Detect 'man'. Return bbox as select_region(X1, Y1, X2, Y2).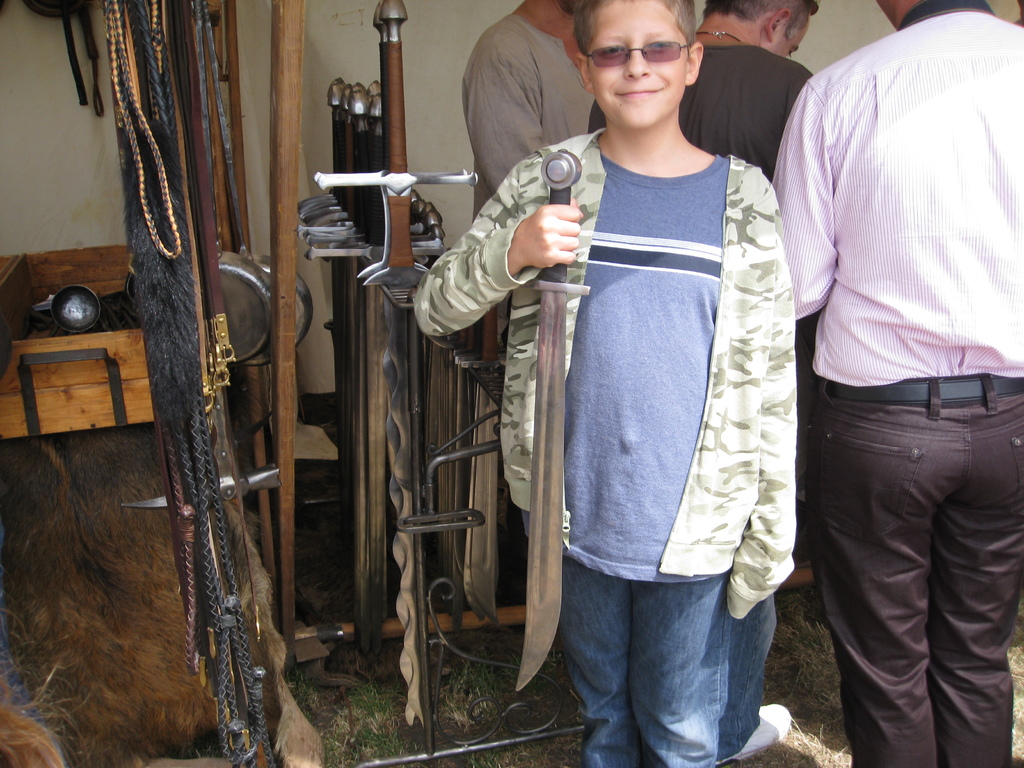
select_region(425, 0, 803, 767).
